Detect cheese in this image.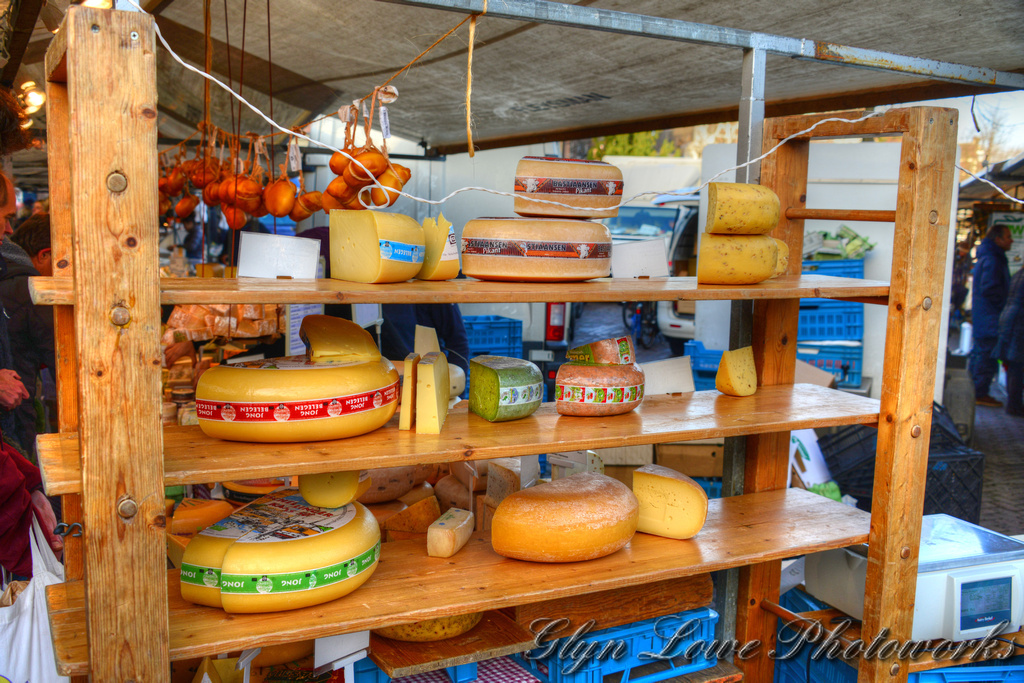
Detection: locate(563, 334, 637, 368).
